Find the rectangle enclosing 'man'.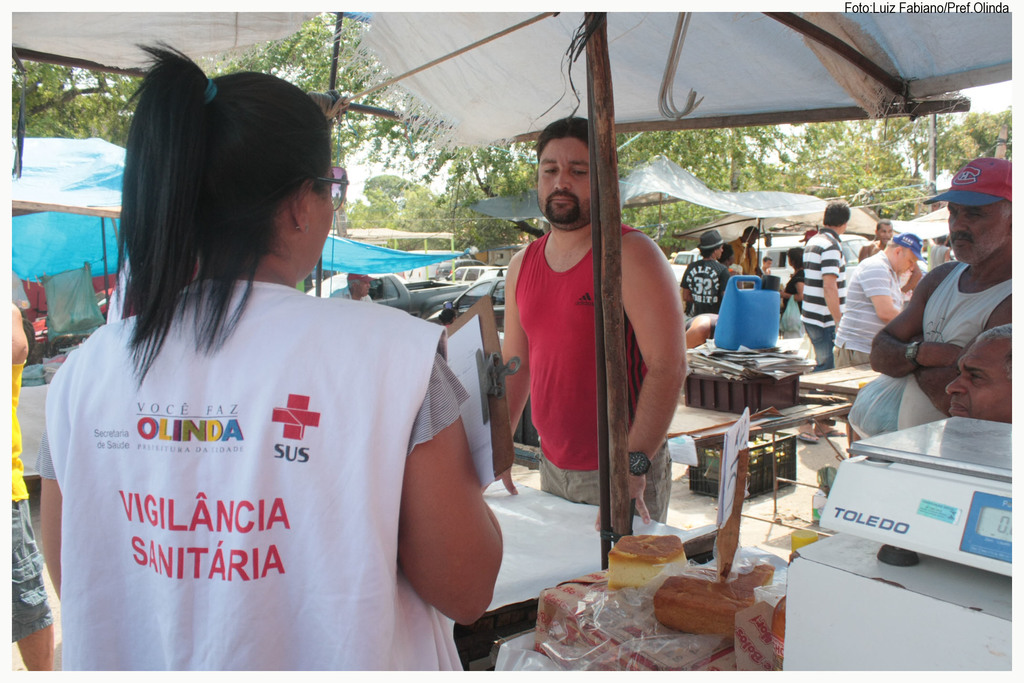
box(870, 174, 1023, 460).
